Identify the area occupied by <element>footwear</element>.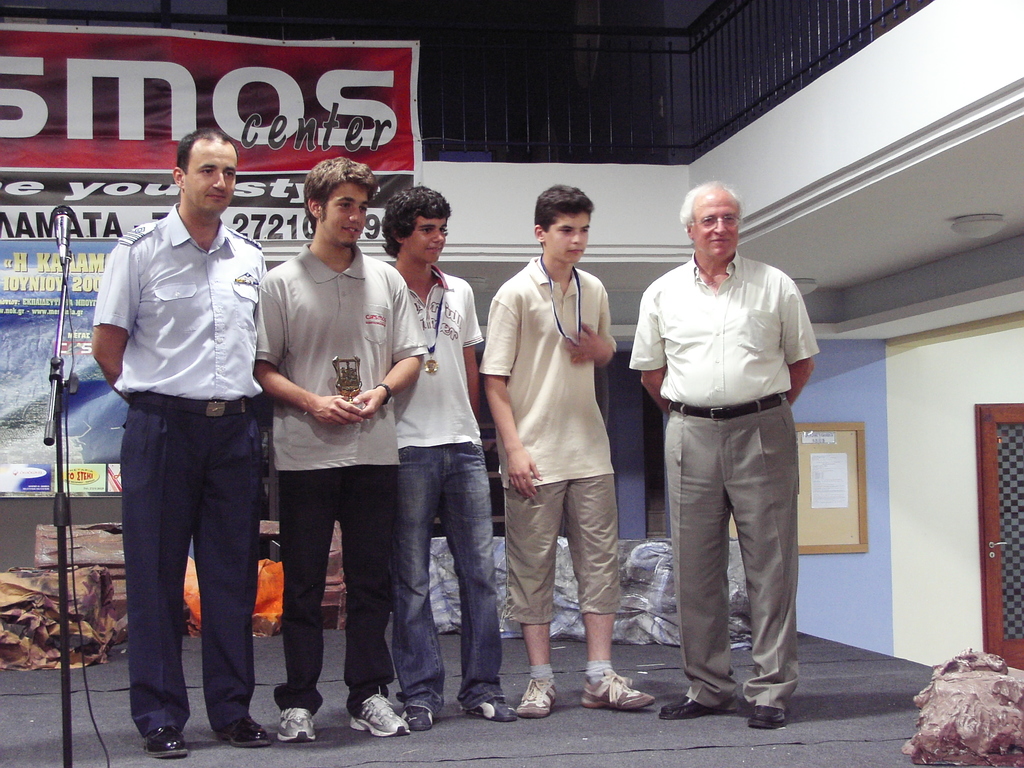
Area: box=[349, 688, 404, 739].
